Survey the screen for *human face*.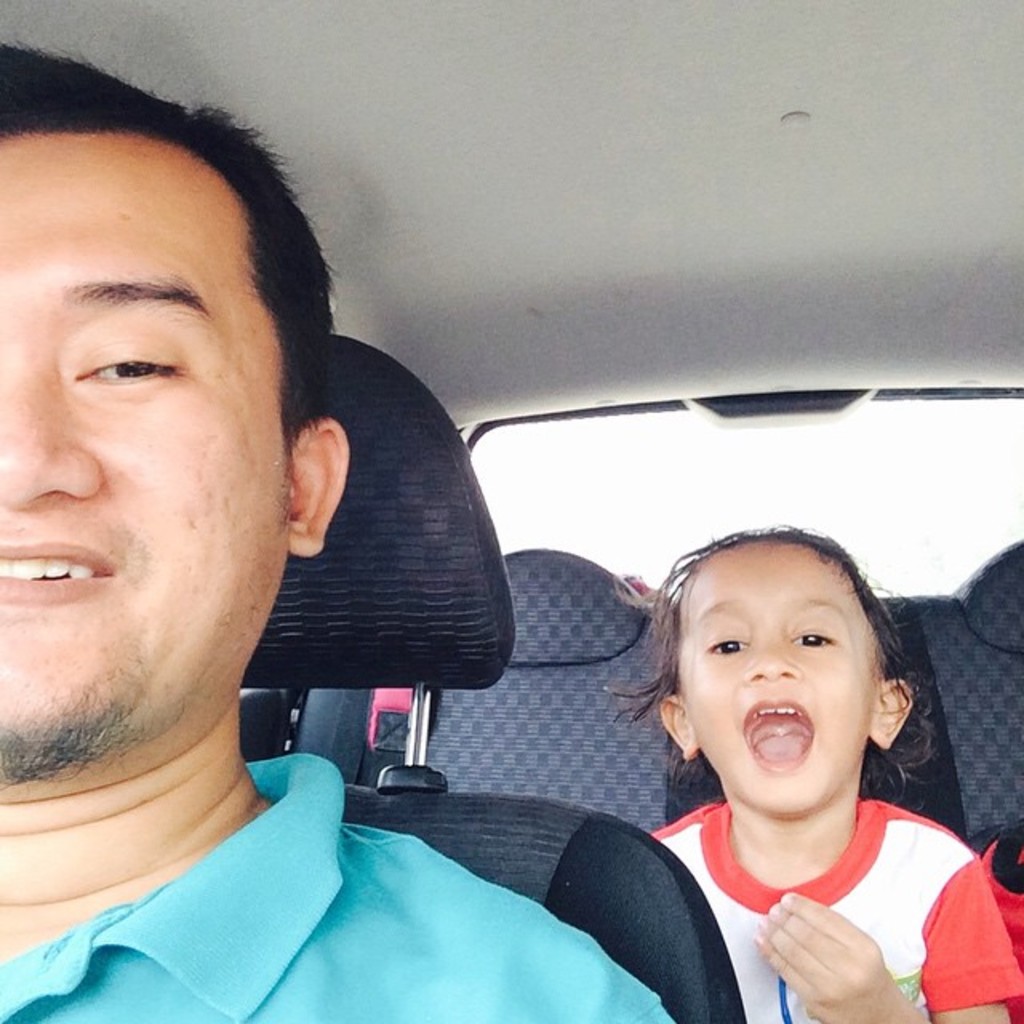
Survey found: bbox(696, 546, 870, 810).
